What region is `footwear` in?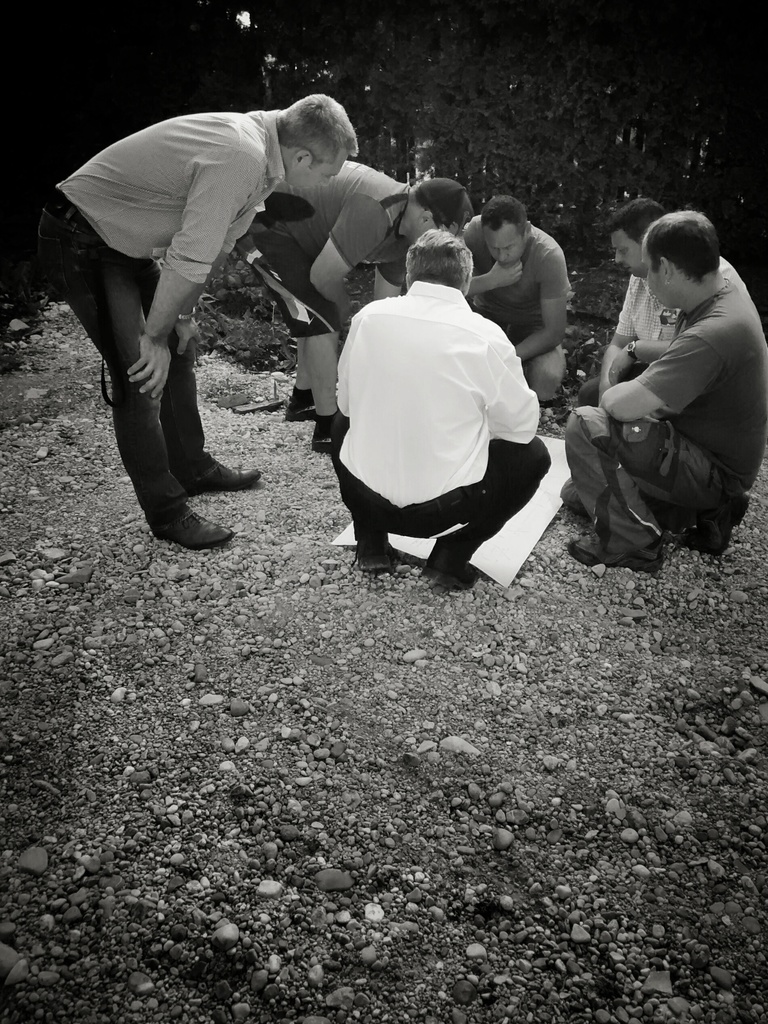
pyautogui.locateOnScreen(419, 545, 480, 585).
